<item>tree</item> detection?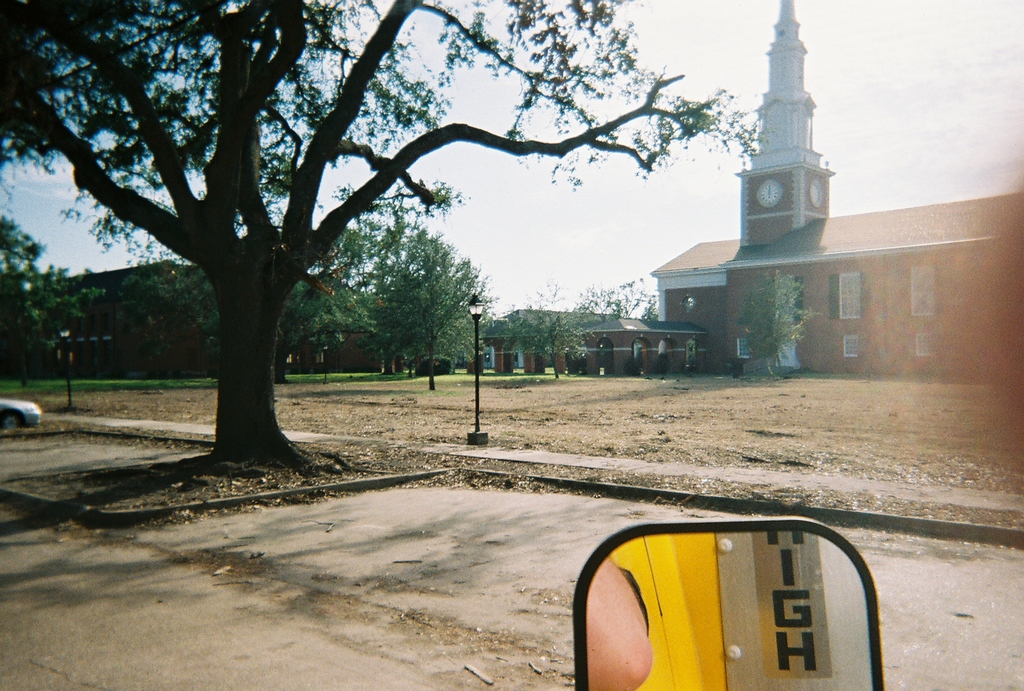
(17,0,801,473)
